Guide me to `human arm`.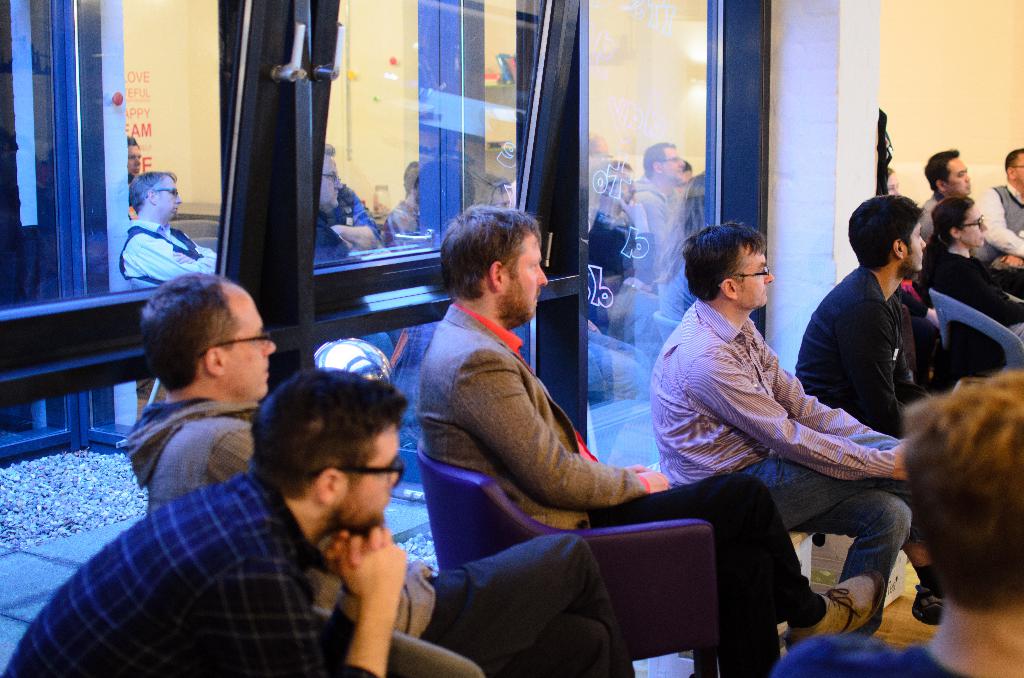
Guidance: 757 322 904 457.
